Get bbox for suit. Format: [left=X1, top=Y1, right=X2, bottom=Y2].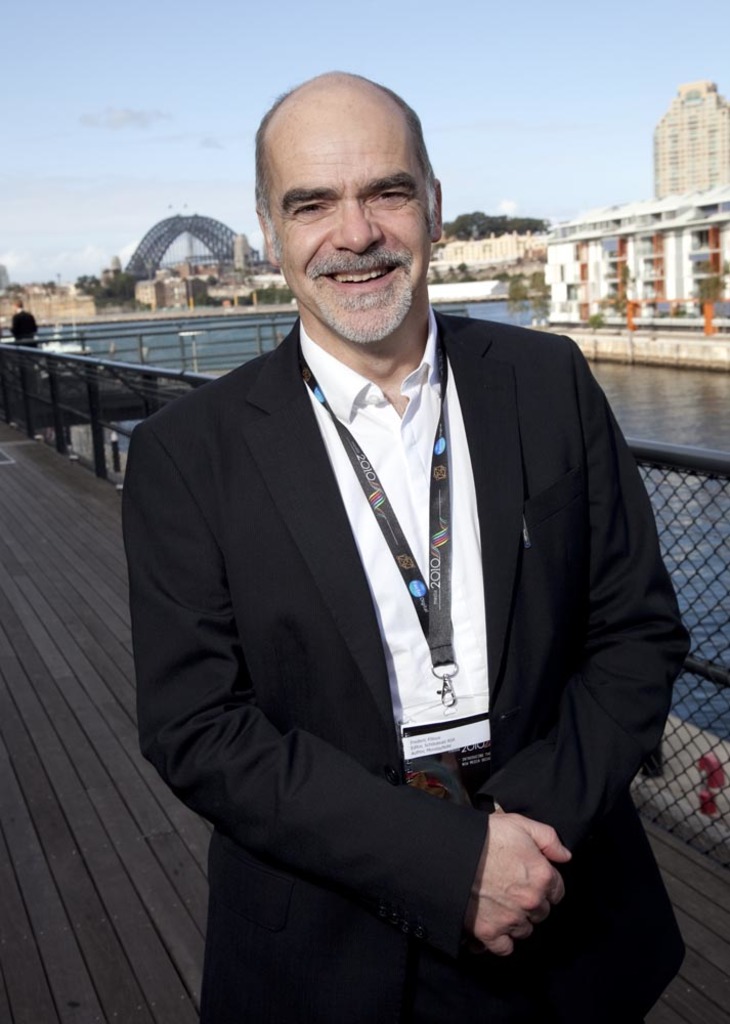
[left=122, top=117, right=670, bottom=1016].
